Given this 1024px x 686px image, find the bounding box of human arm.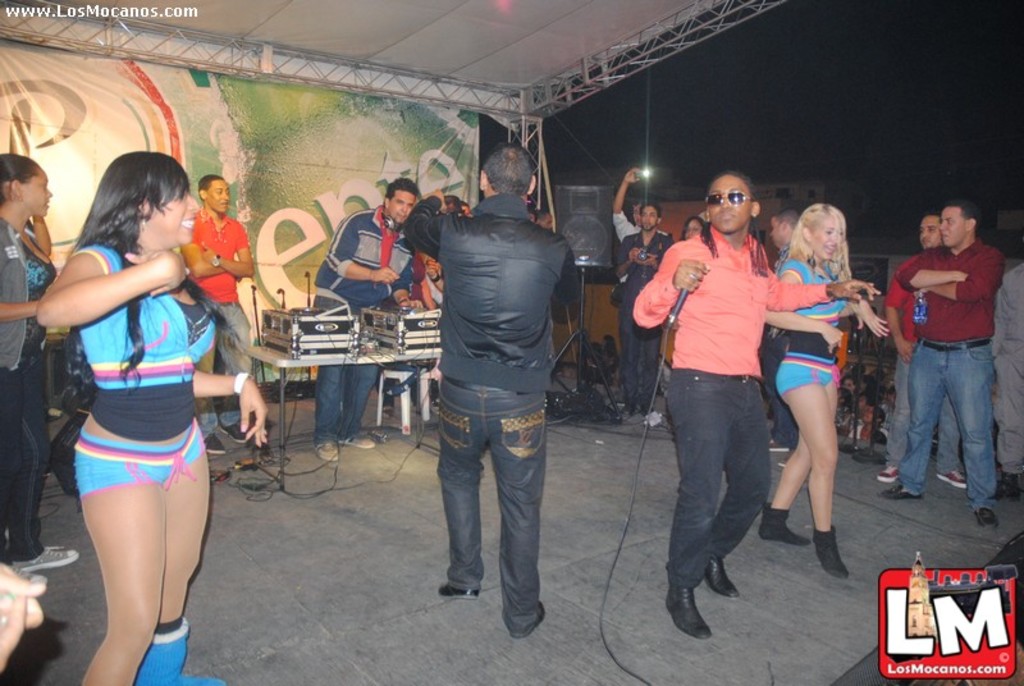
(324,214,398,279).
